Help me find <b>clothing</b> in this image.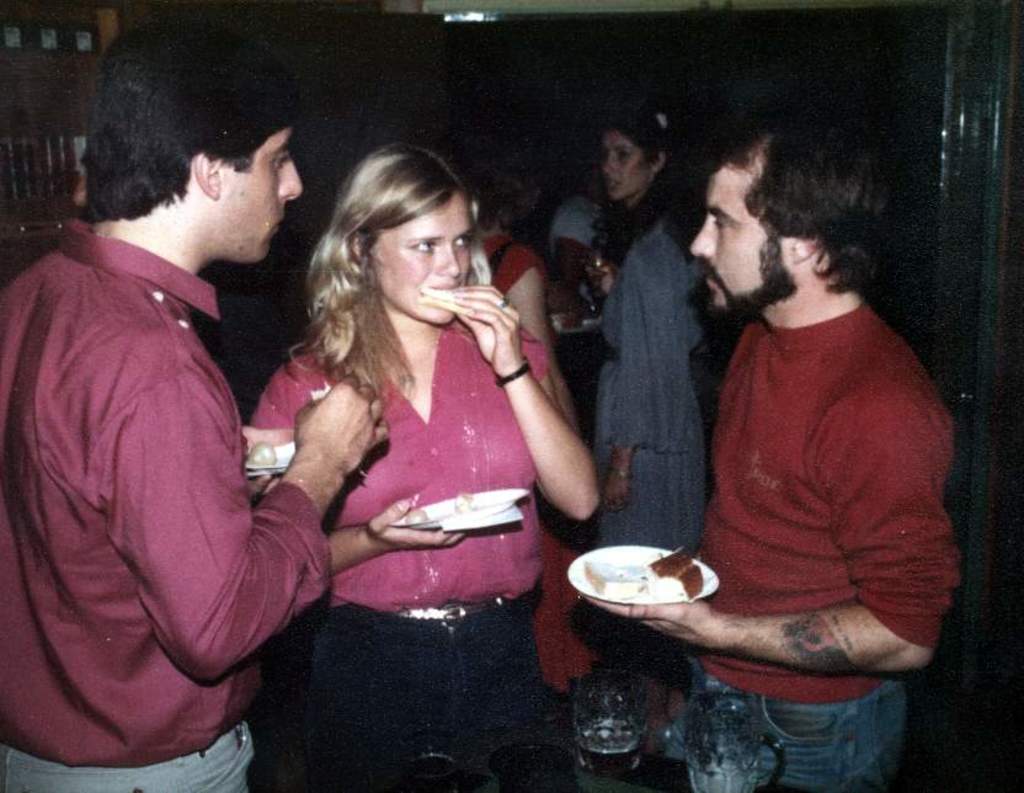
Found it: left=16, top=129, right=305, bottom=771.
